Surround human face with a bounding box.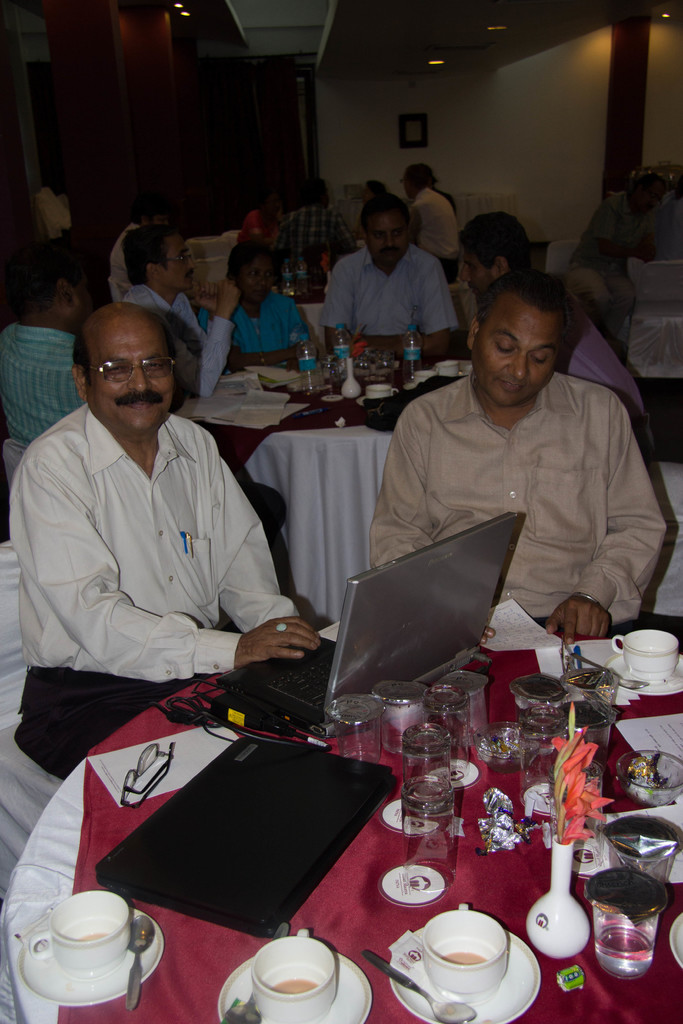
364,211,406,261.
